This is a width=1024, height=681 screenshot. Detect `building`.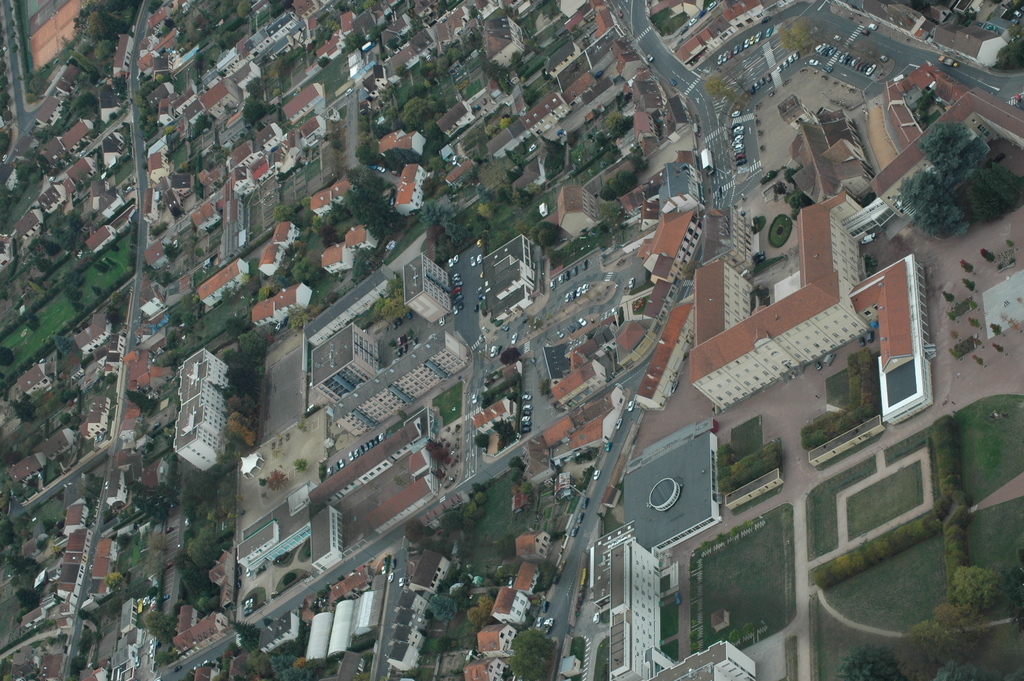
689/190/870/411.
